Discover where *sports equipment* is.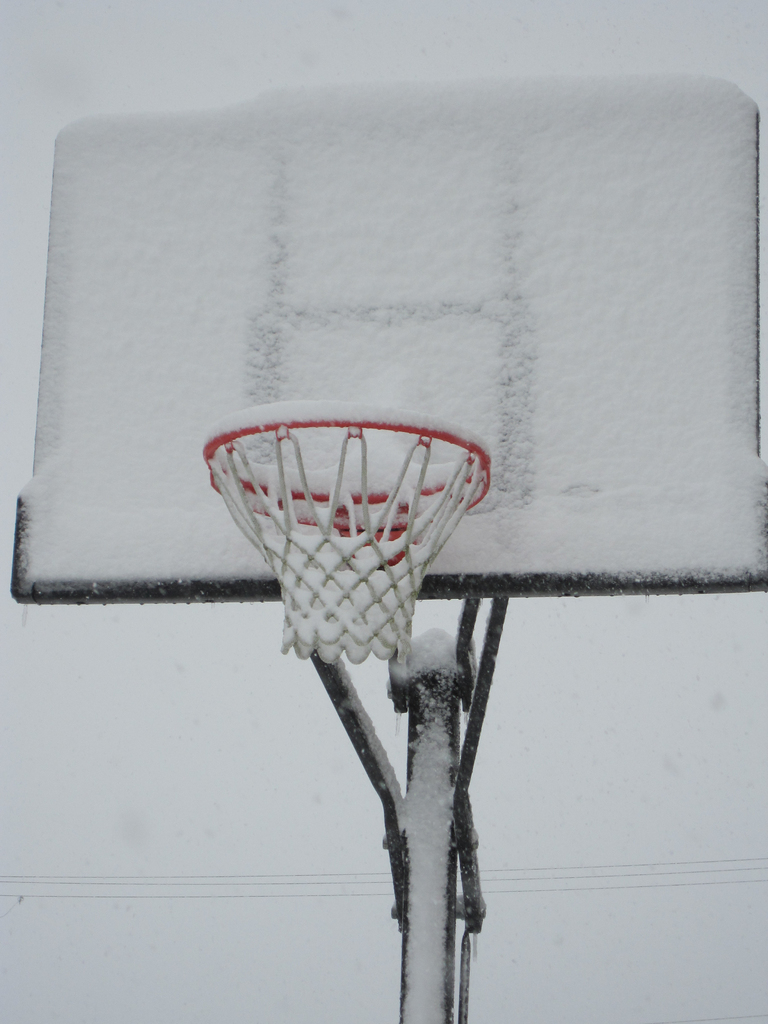
Discovered at bbox=(200, 405, 496, 669).
